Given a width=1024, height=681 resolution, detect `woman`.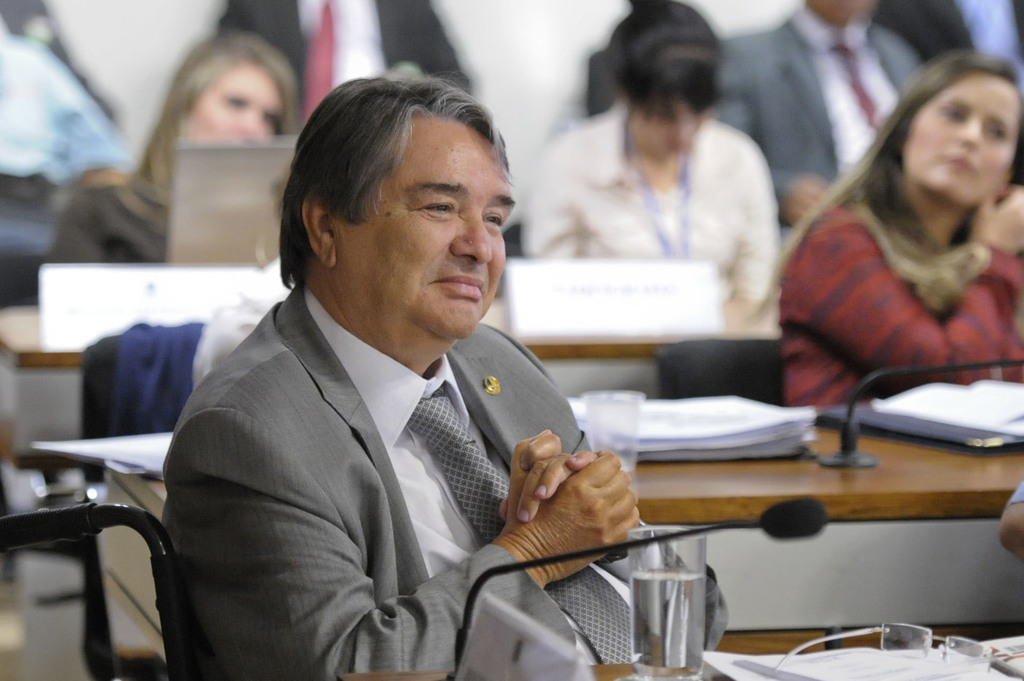
x1=775 y1=45 x2=1023 y2=444.
